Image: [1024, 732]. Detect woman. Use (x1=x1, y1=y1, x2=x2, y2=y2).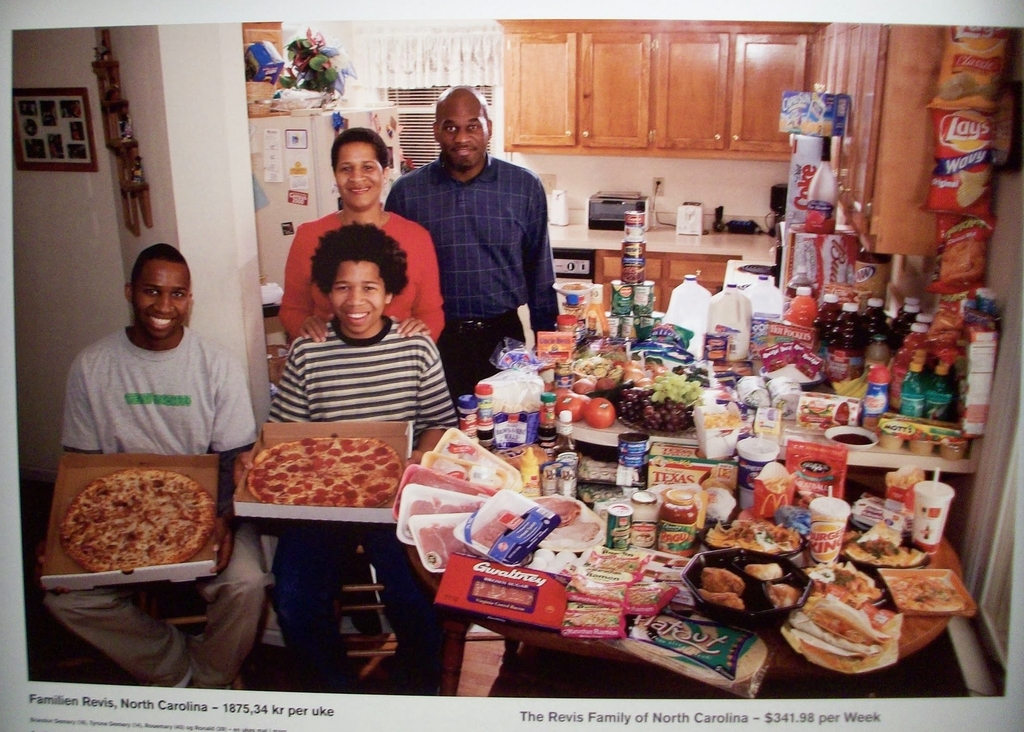
(x1=241, y1=157, x2=447, y2=531).
